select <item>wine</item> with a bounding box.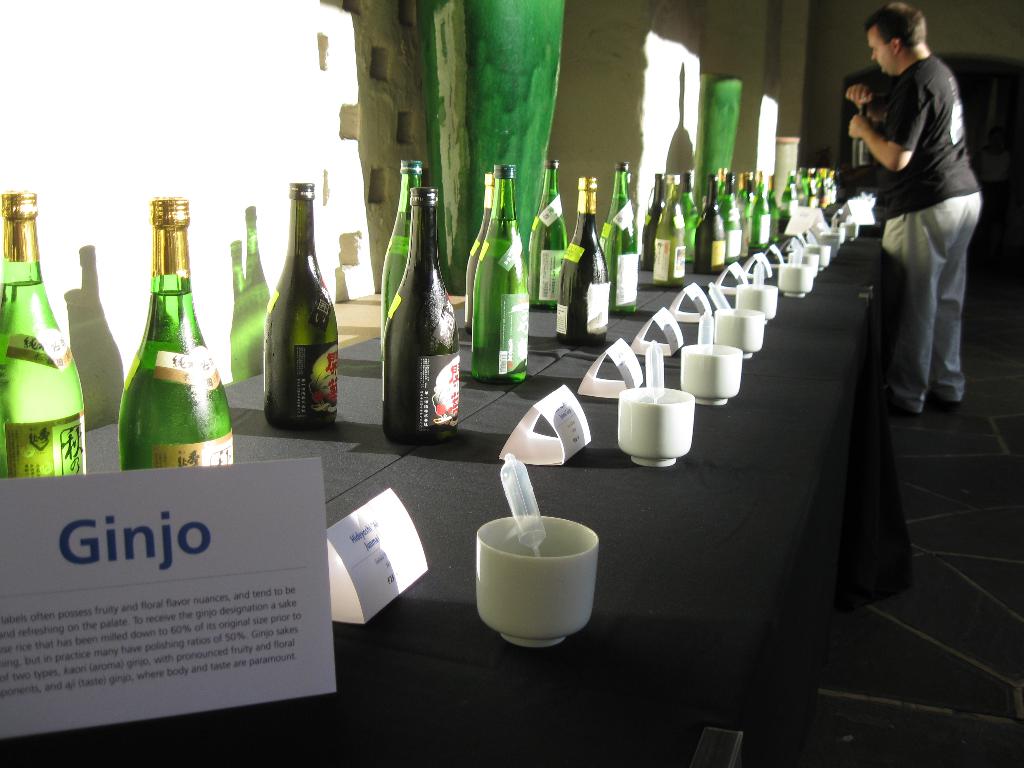
BBox(684, 164, 700, 276).
